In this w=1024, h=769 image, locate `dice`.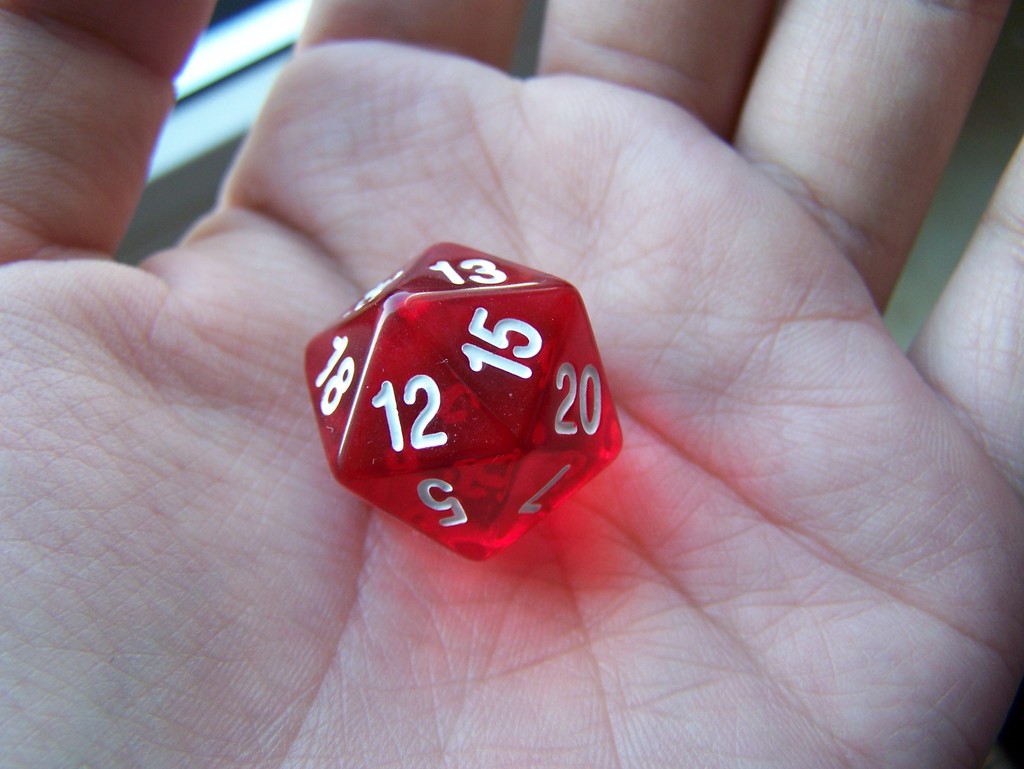
Bounding box: bbox(307, 241, 624, 562).
